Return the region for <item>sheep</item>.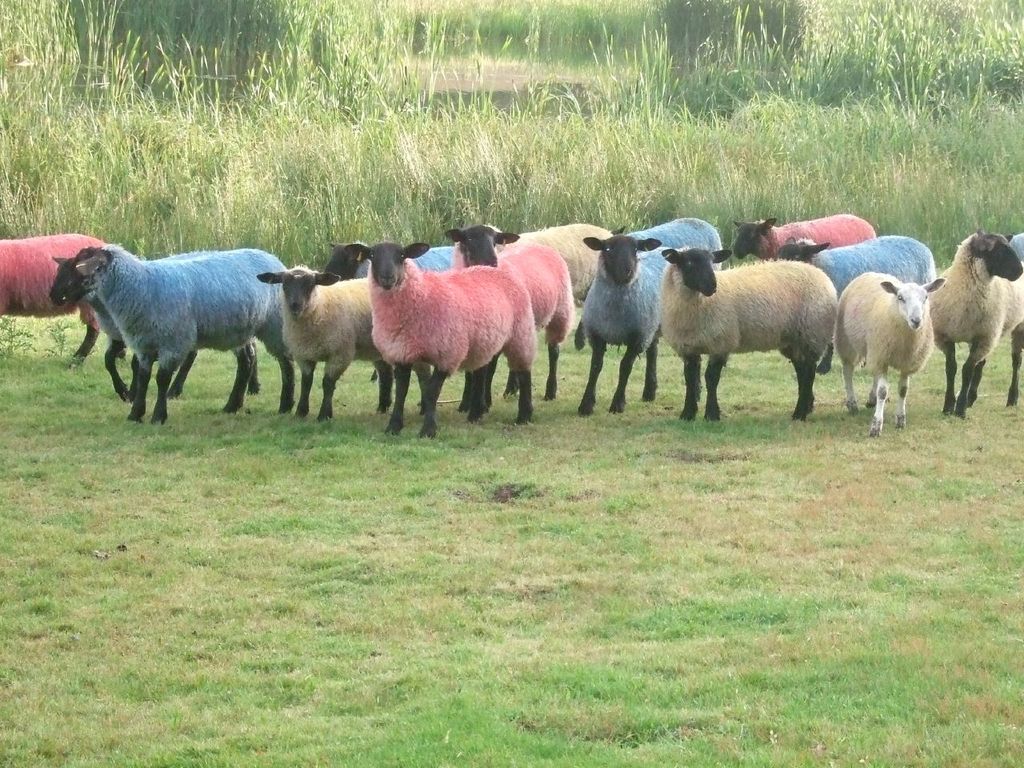
50:255:261:401.
